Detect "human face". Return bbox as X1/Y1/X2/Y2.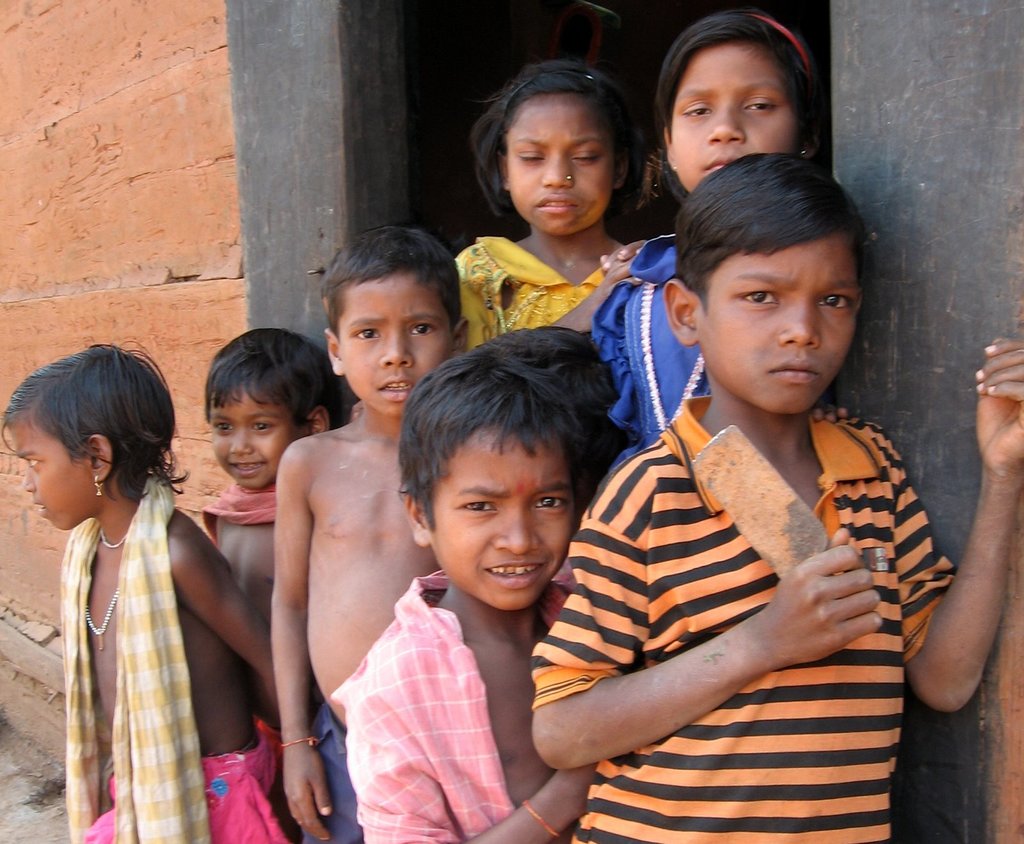
337/278/446/413.
